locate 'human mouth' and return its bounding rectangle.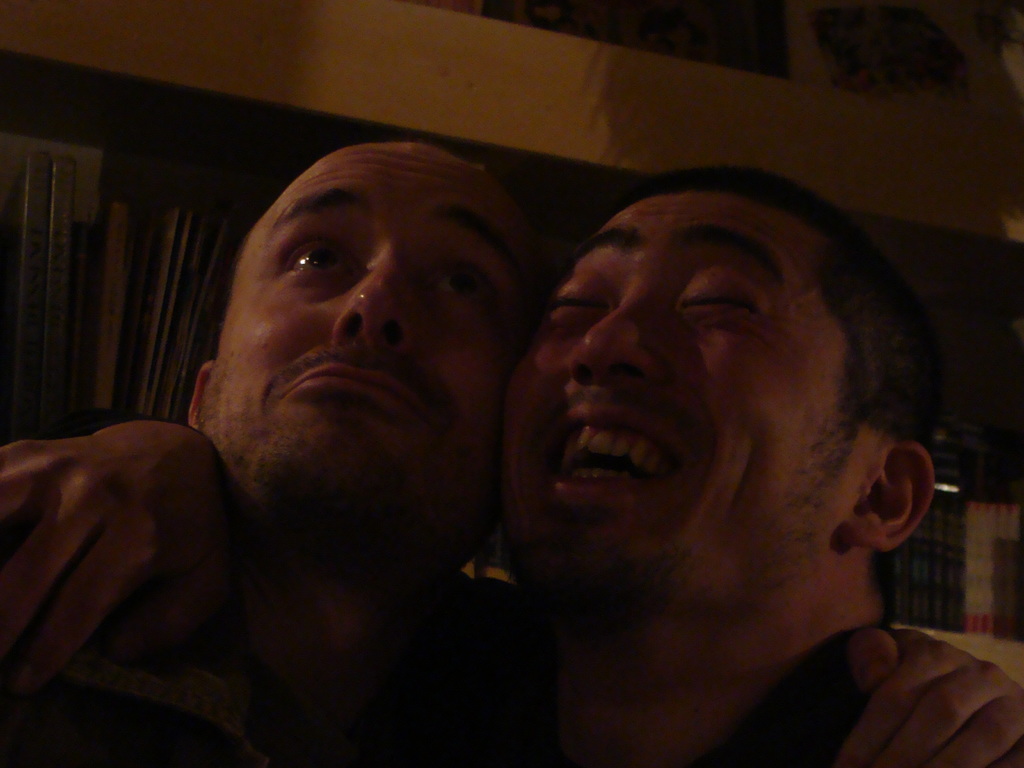
534,390,703,518.
